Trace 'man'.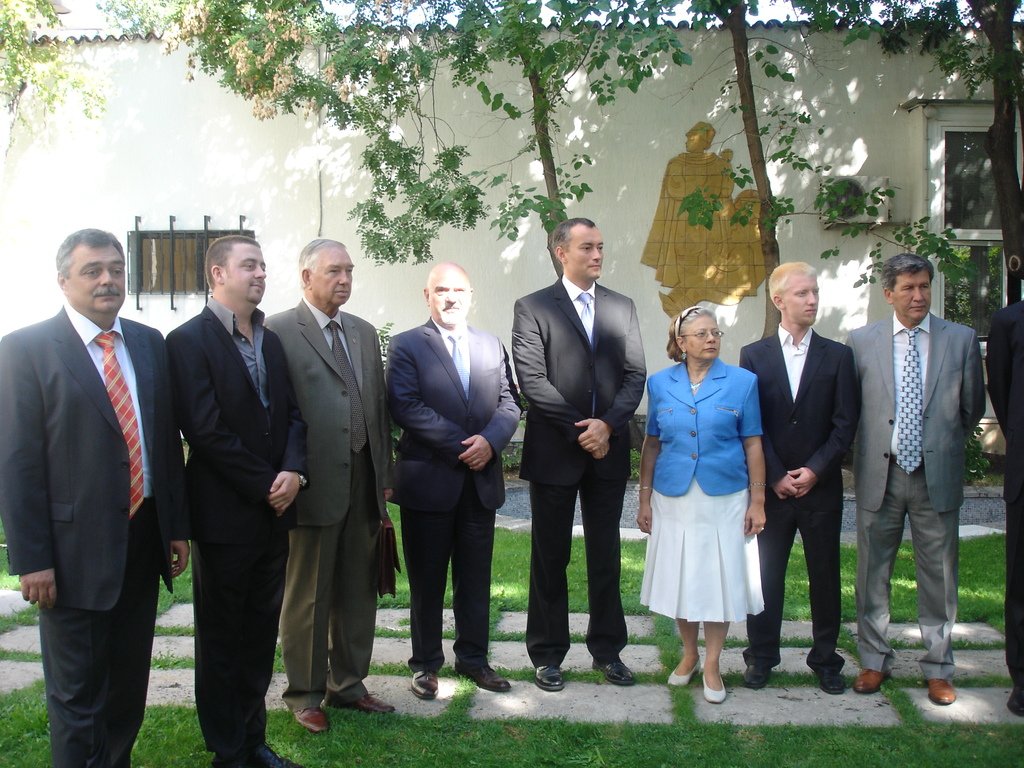
Traced to x1=266, y1=239, x2=397, y2=733.
